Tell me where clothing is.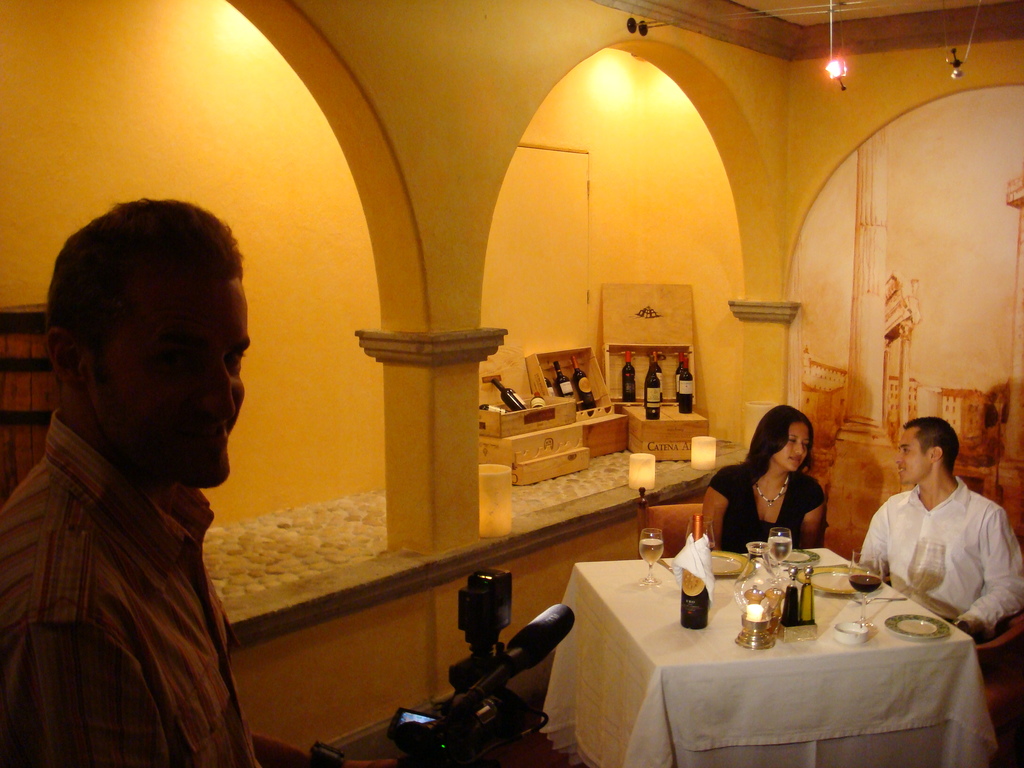
clothing is at l=0, t=405, r=258, b=762.
